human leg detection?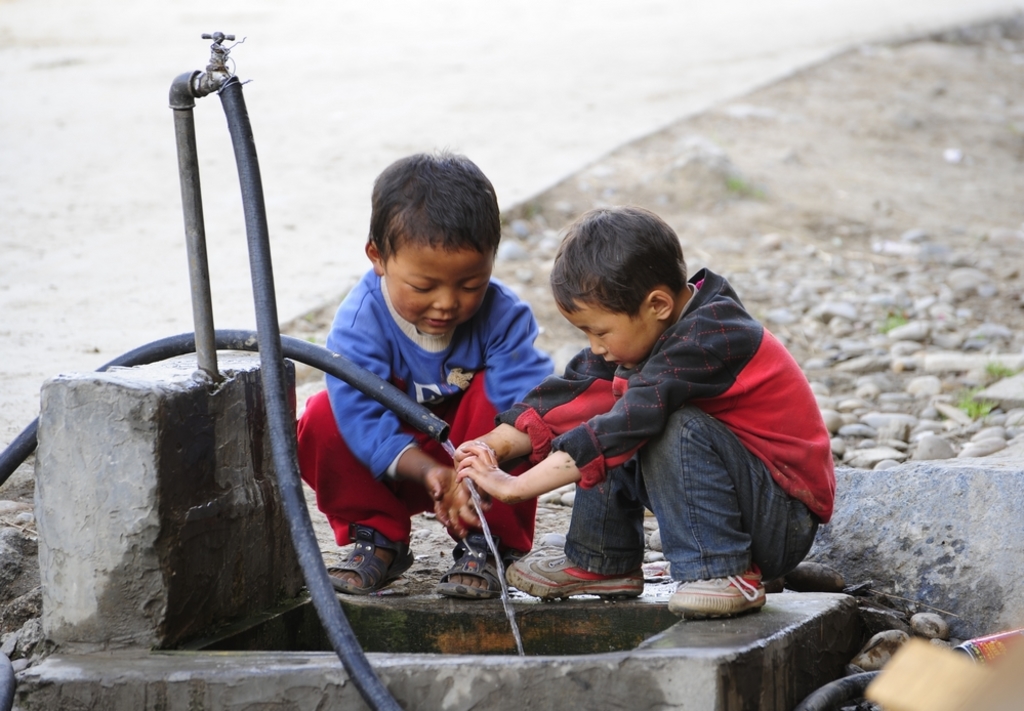
<box>639,403,812,620</box>
